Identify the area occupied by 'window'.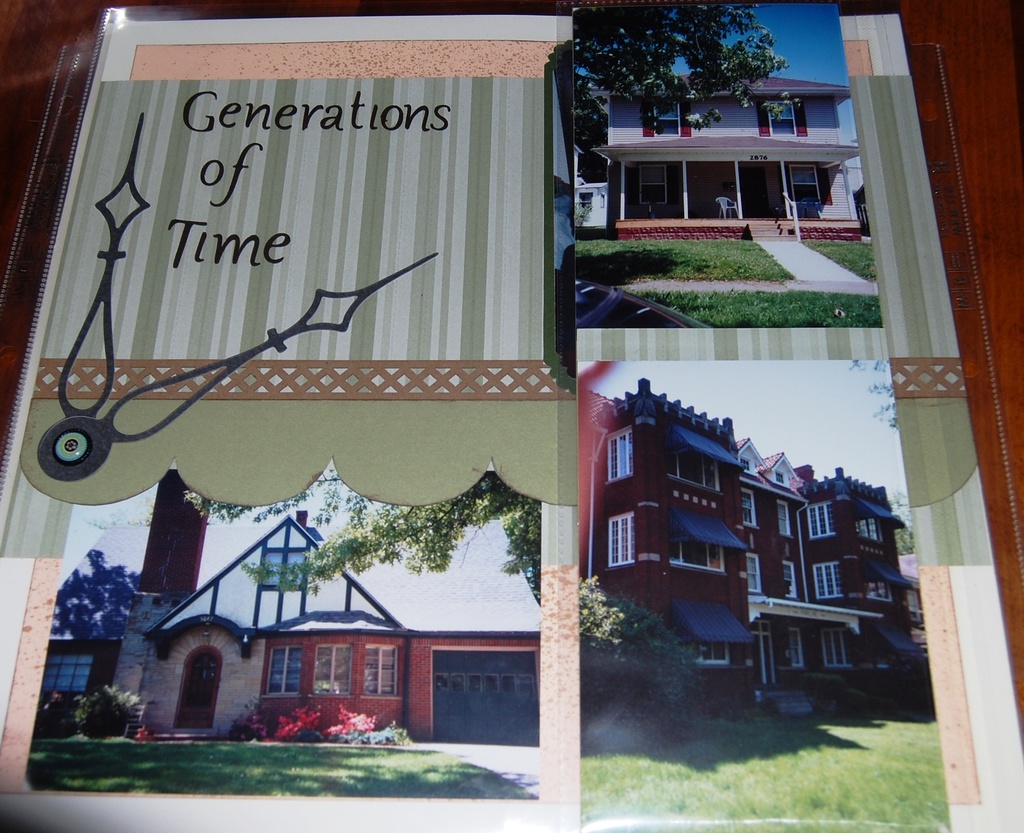
Area: [815,628,847,671].
